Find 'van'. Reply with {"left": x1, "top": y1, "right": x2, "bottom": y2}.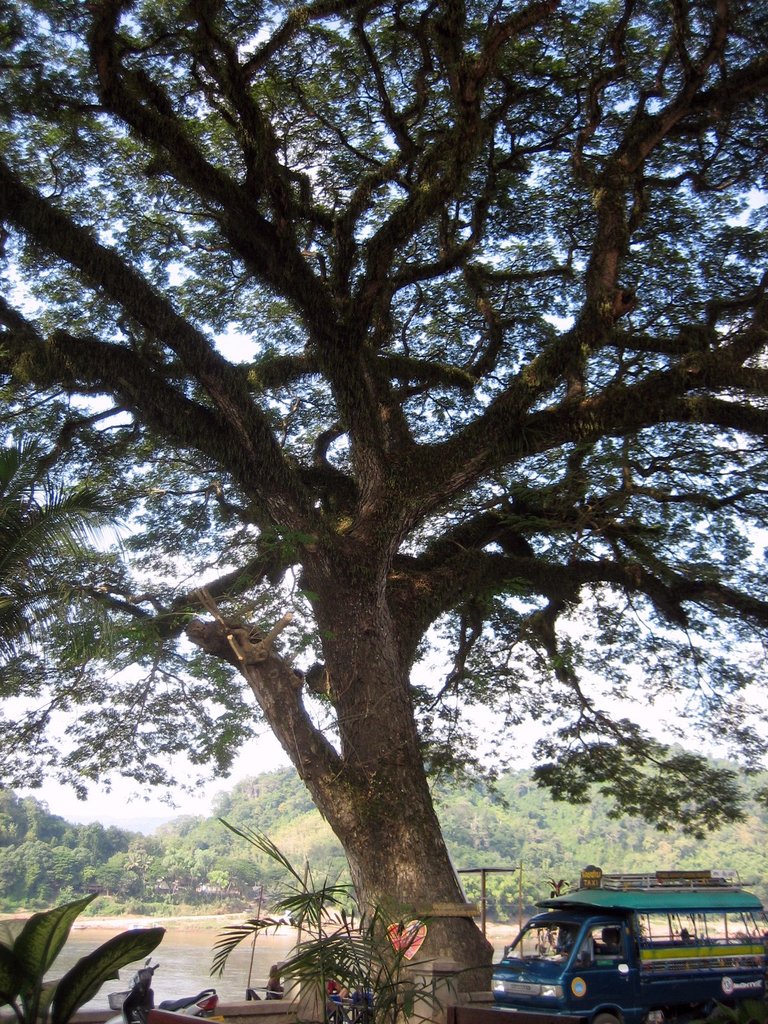
{"left": 490, "top": 883, "right": 767, "bottom": 1023}.
